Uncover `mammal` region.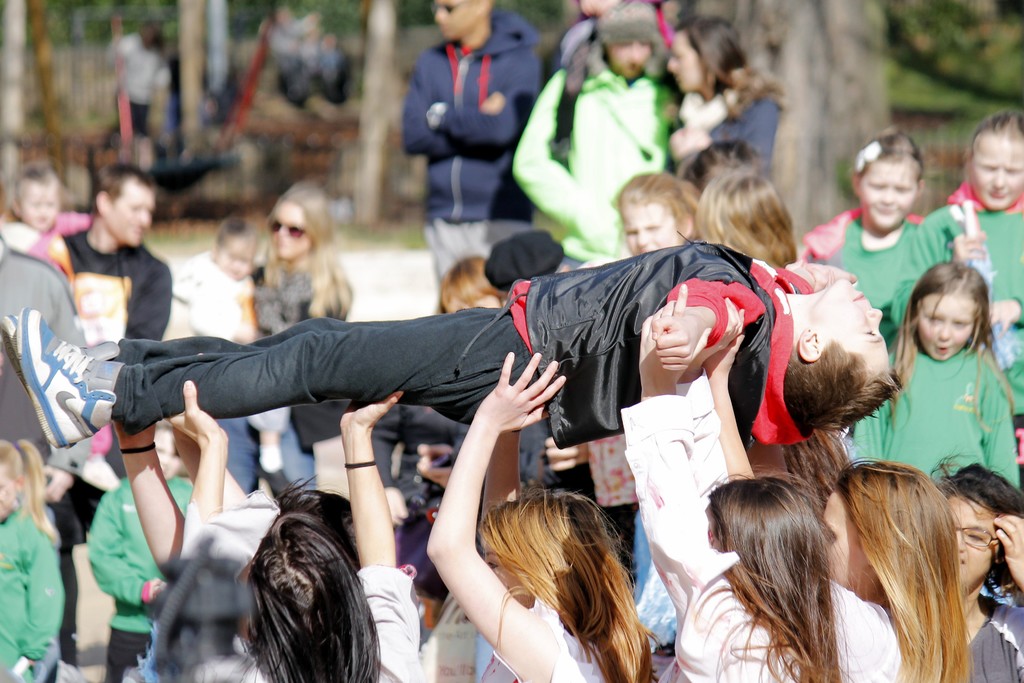
Uncovered: crop(111, 13, 161, 131).
